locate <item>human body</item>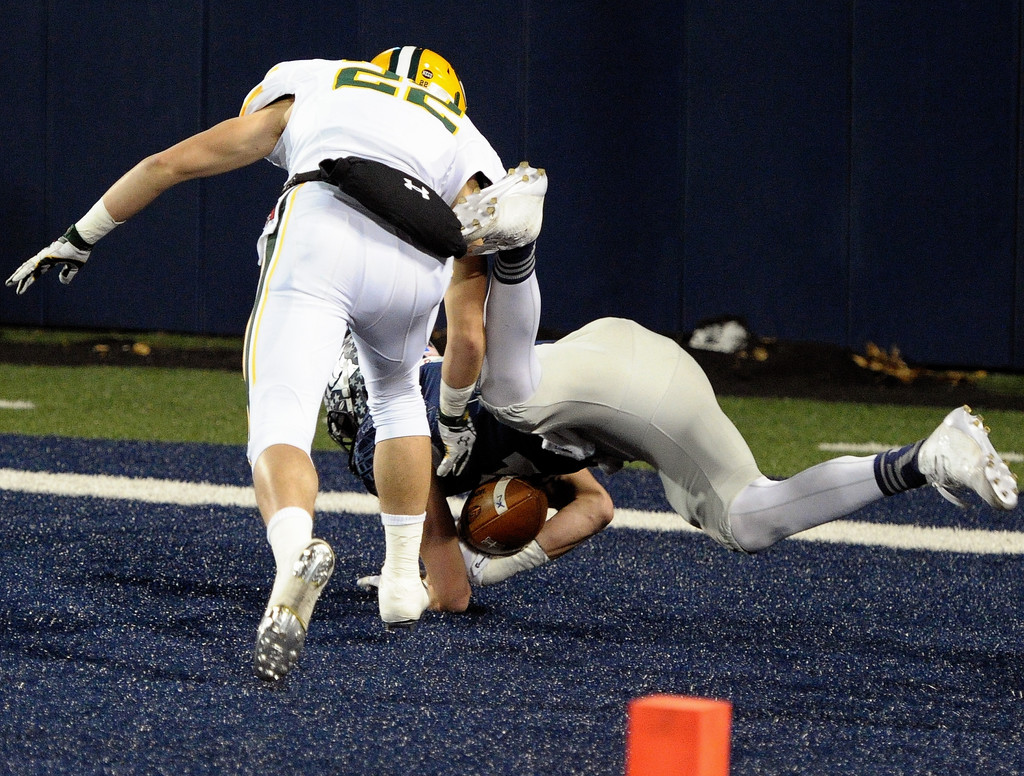
l=8, t=46, r=508, b=682
